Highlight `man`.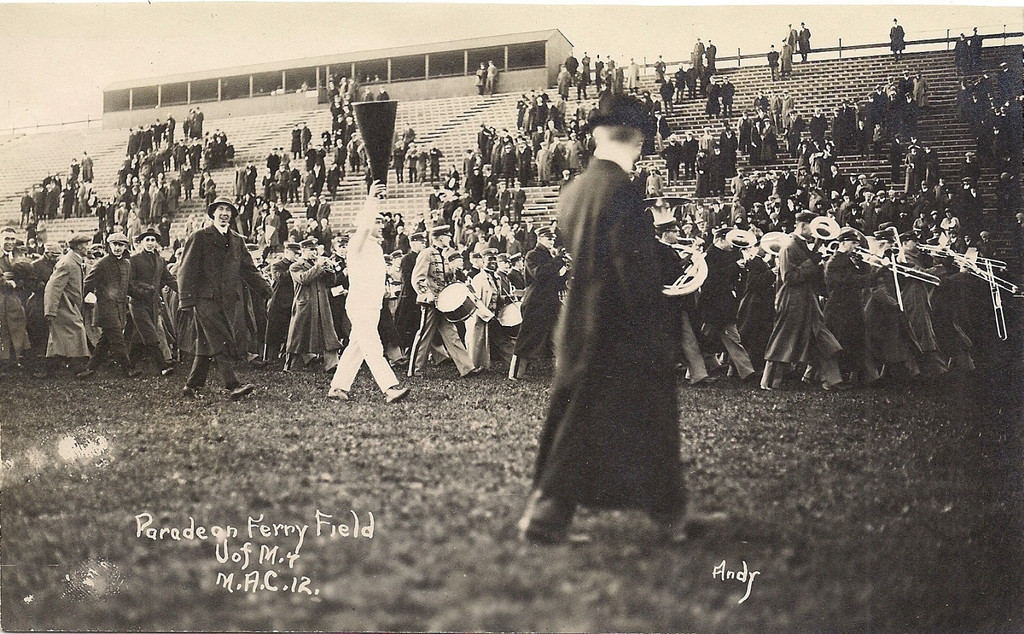
Highlighted region: crop(35, 236, 95, 382).
